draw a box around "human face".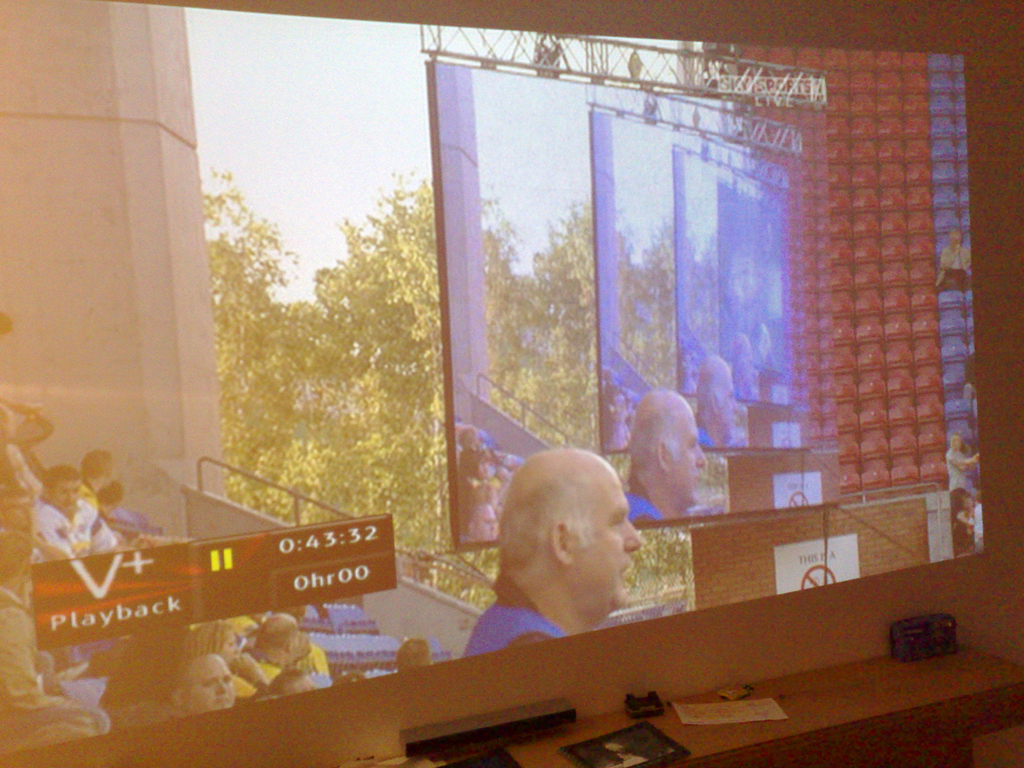
(left=669, top=410, right=707, bottom=511).
